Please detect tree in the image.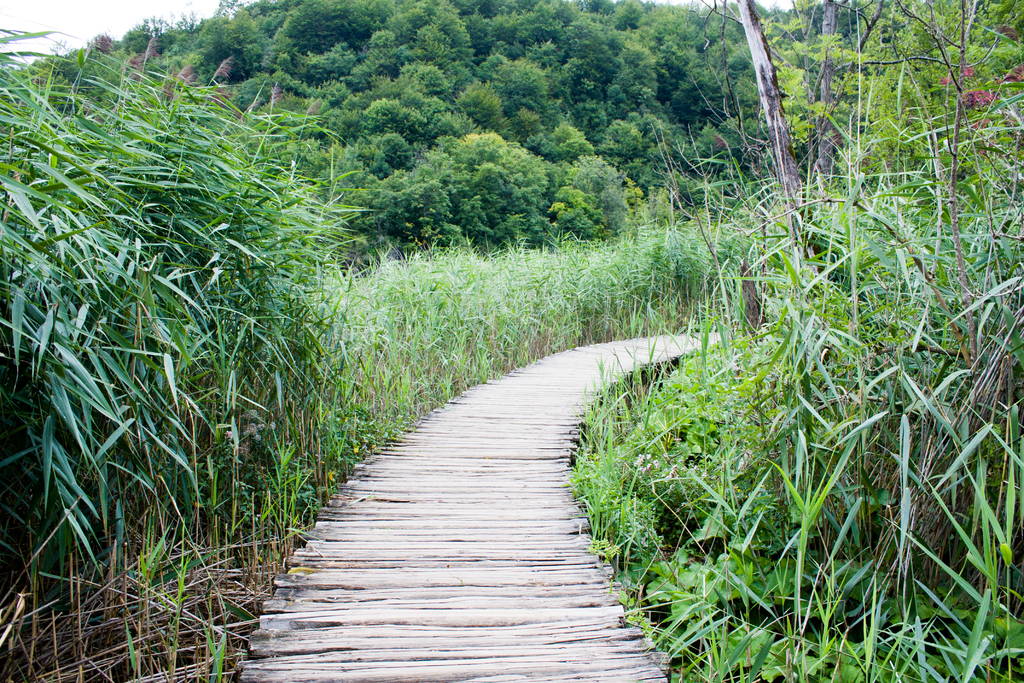
[x1=729, y1=0, x2=849, y2=304].
